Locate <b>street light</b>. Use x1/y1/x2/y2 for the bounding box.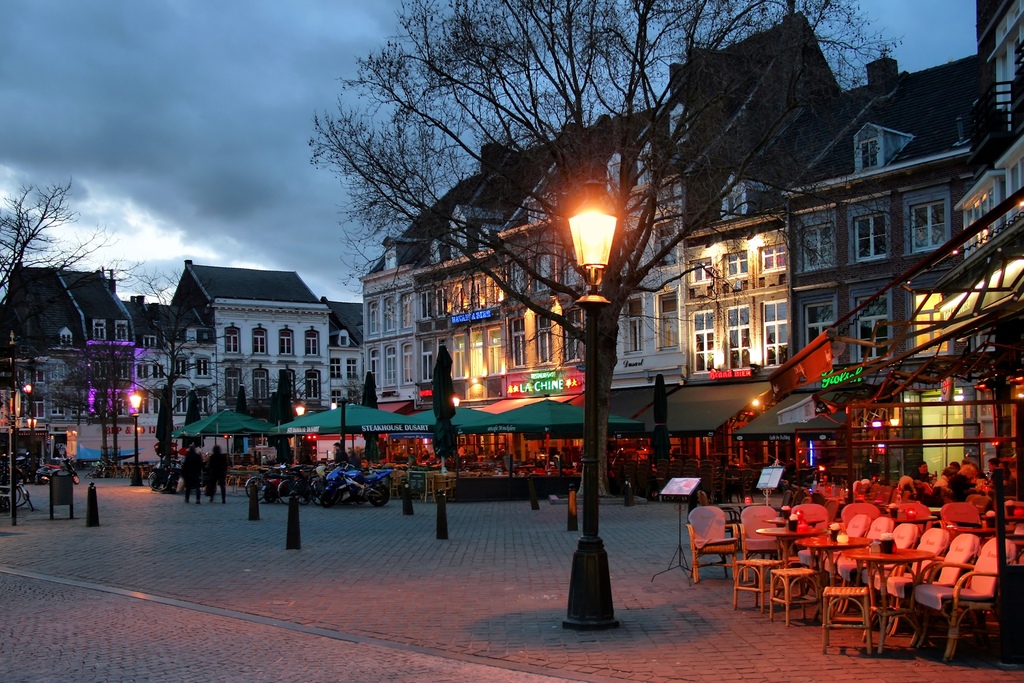
118/393/148/487.
